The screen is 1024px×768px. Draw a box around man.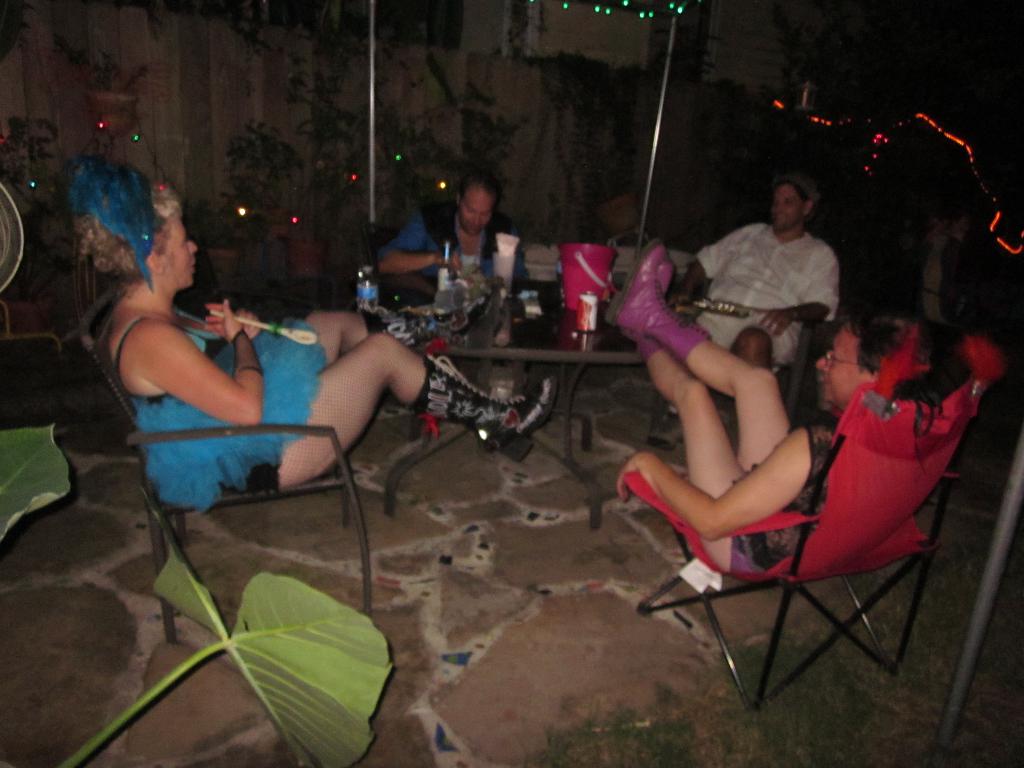
pyautogui.locateOnScreen(617, 241, 899, 576).
